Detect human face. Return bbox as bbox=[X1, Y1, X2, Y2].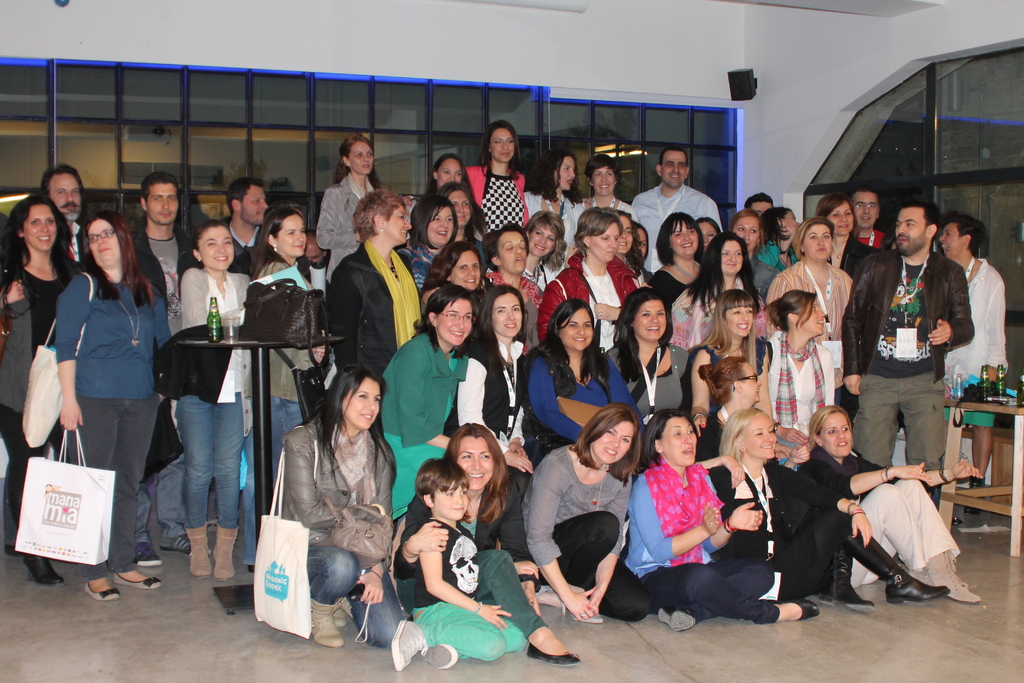
bbox=[451, 250, 479, 288].
